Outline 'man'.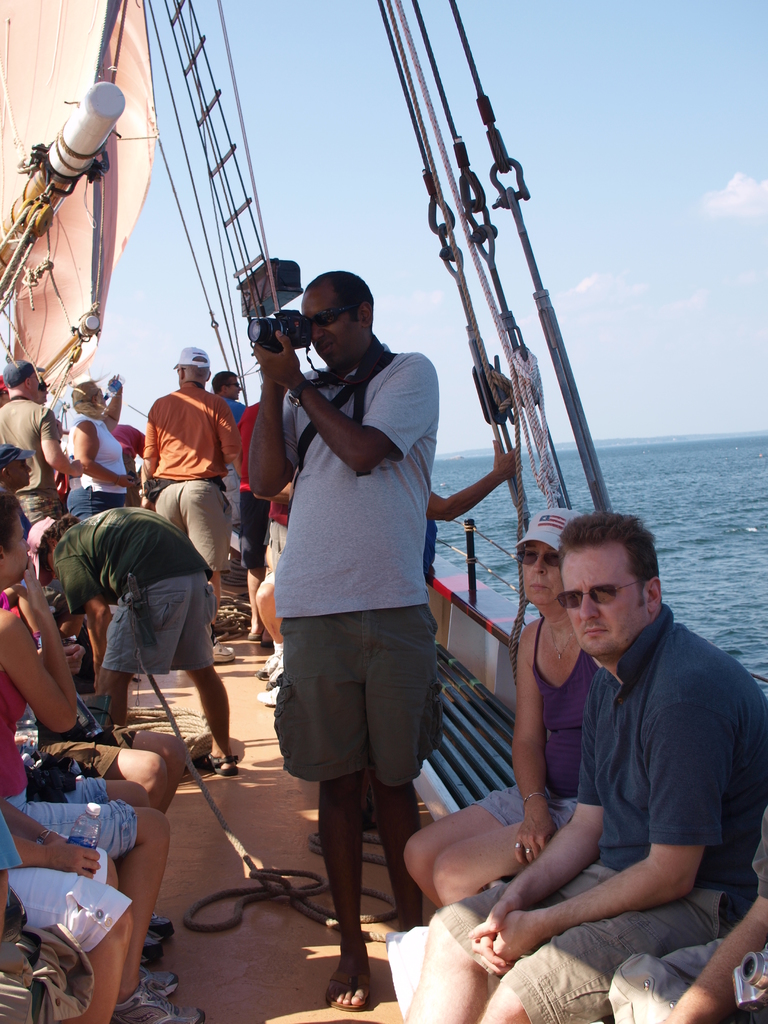
Outline: {"x1": 134, "y1": 340, "x2": 250, "y2": 593}.
